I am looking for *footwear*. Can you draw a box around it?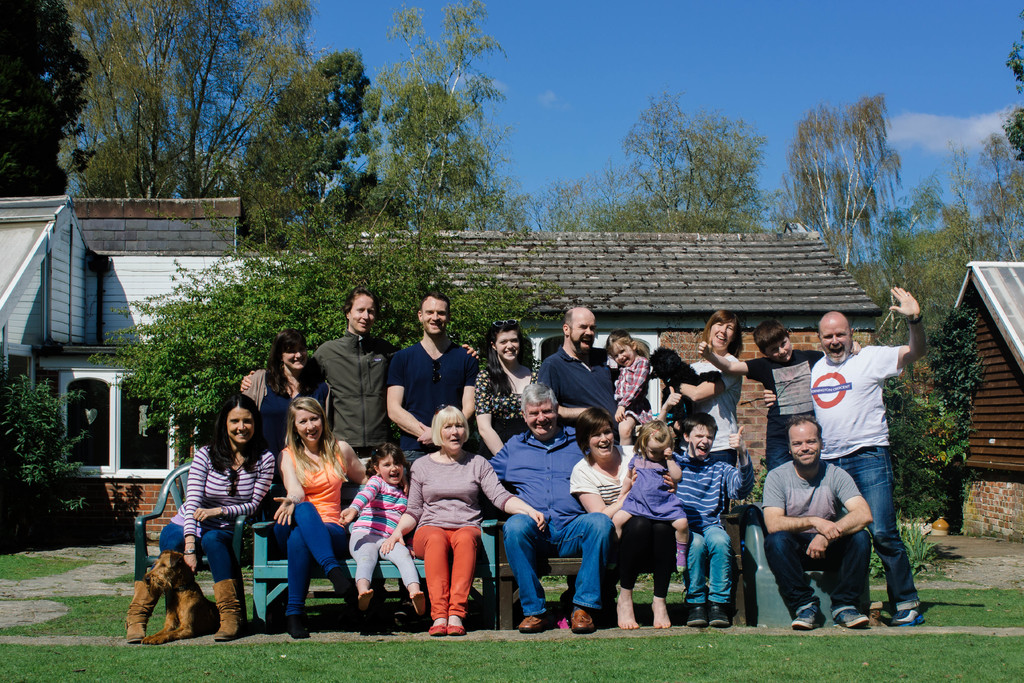
Sure, the bounding box is {"x1": 827, "y1": 604, "x2": 869, "y2": 632}.
